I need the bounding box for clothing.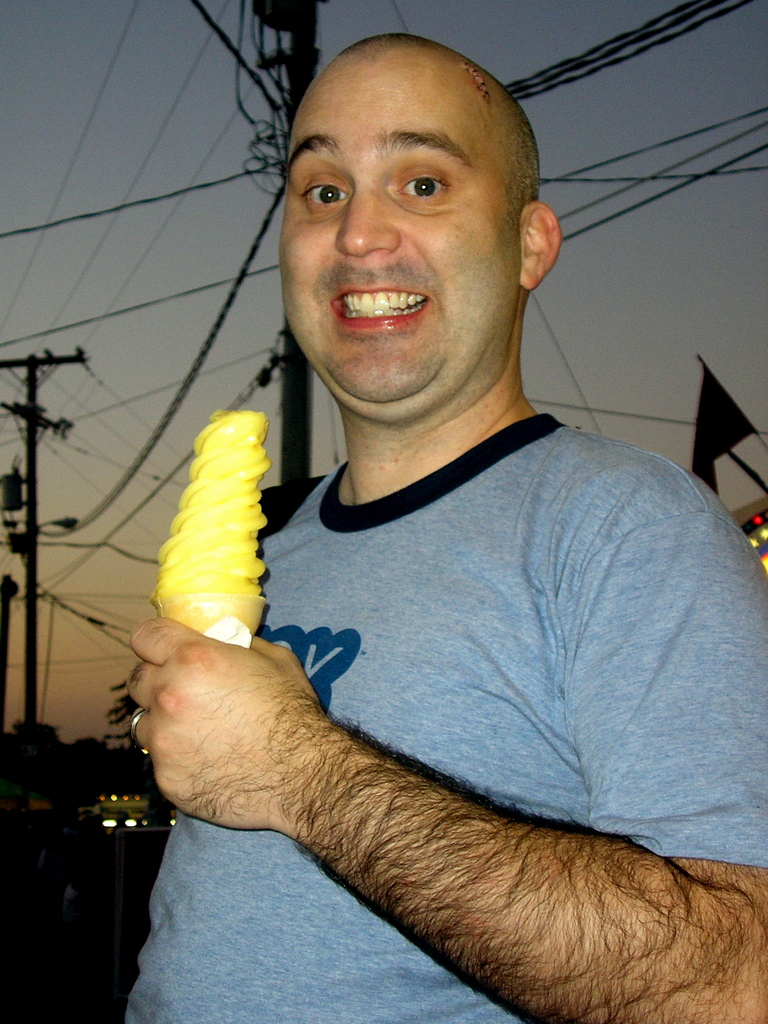
Here it is: [129, 262, 767, 1012].
